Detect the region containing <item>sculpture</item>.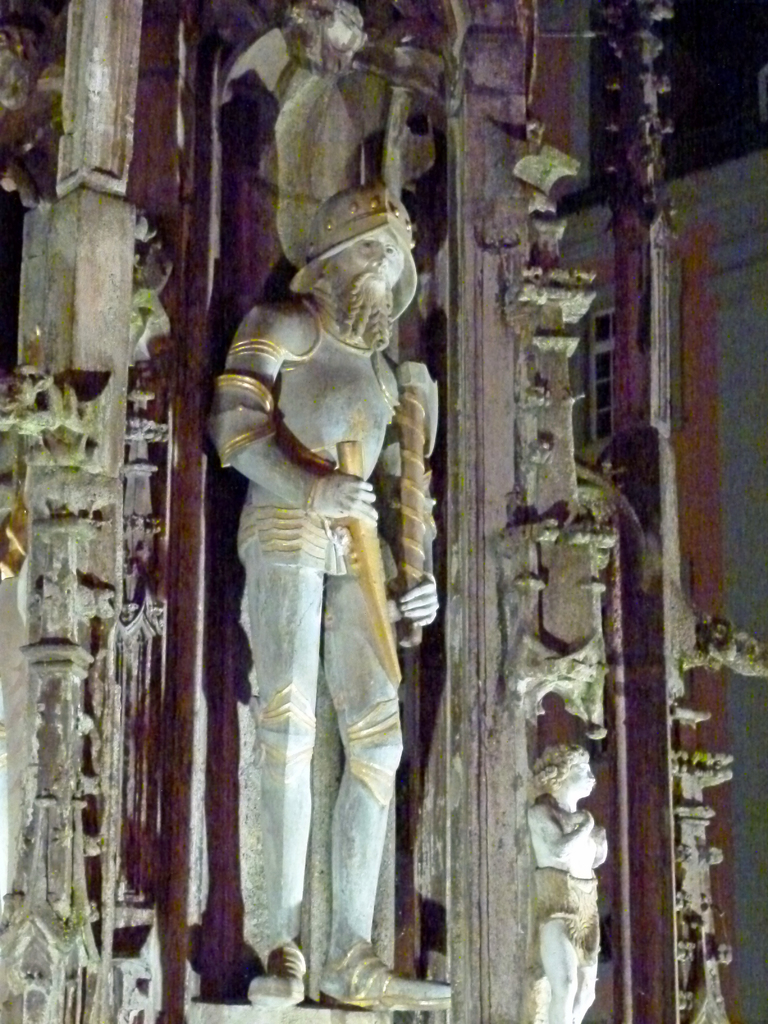
bbox(527, 737, 618, 1023).
